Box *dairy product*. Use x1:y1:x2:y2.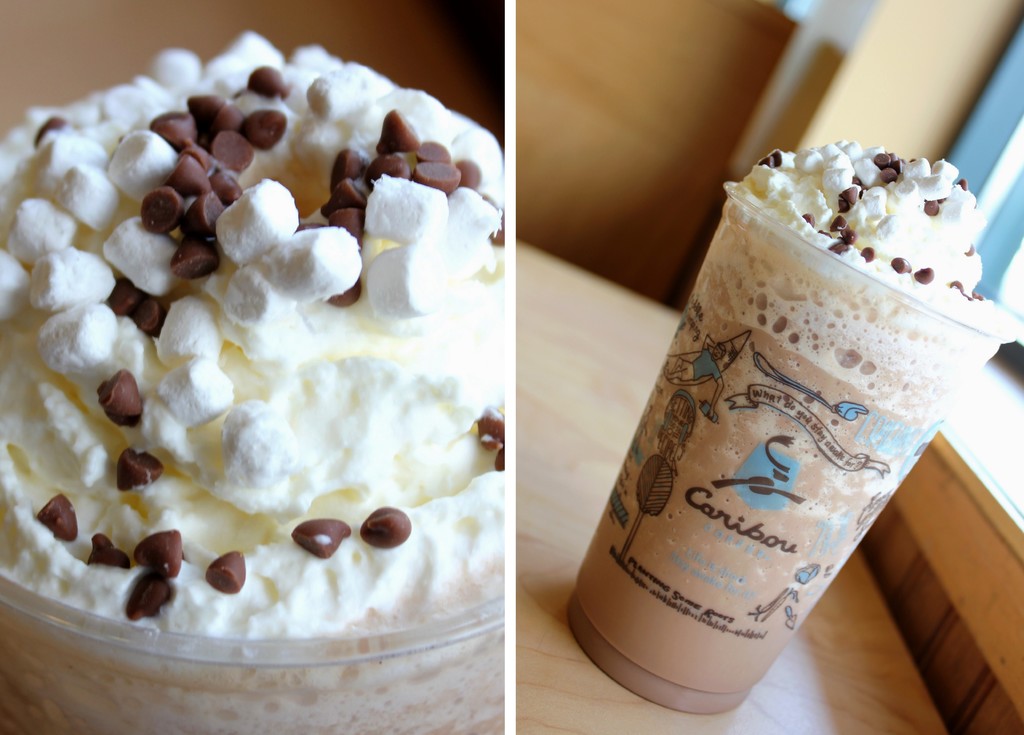
568:141:1016:710.
